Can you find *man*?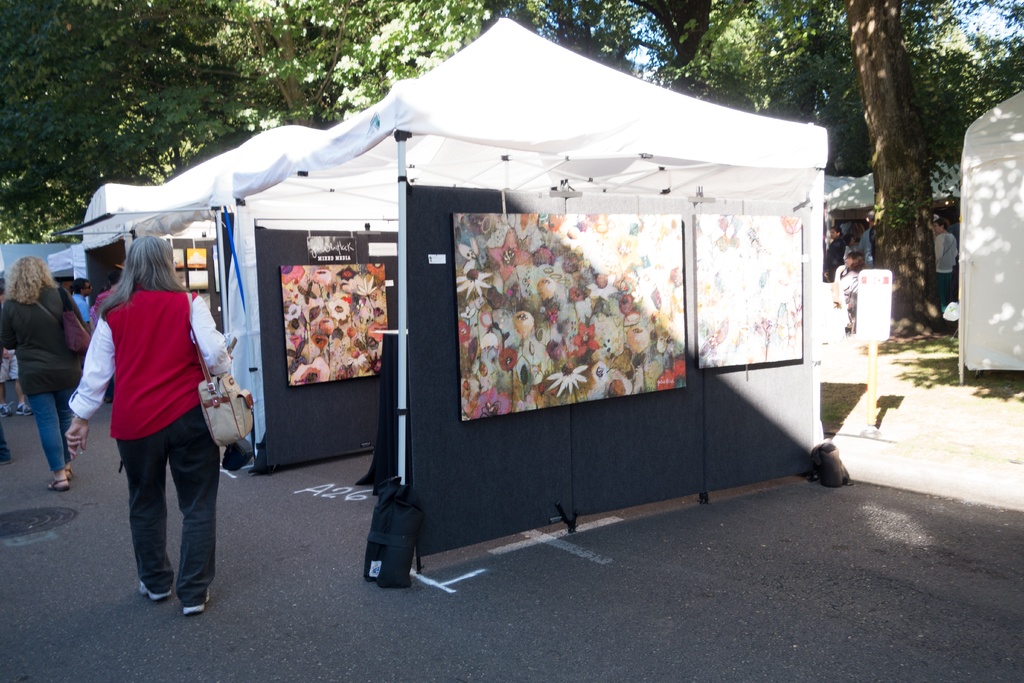
Yes, bounding box: 69/277/95/343.
